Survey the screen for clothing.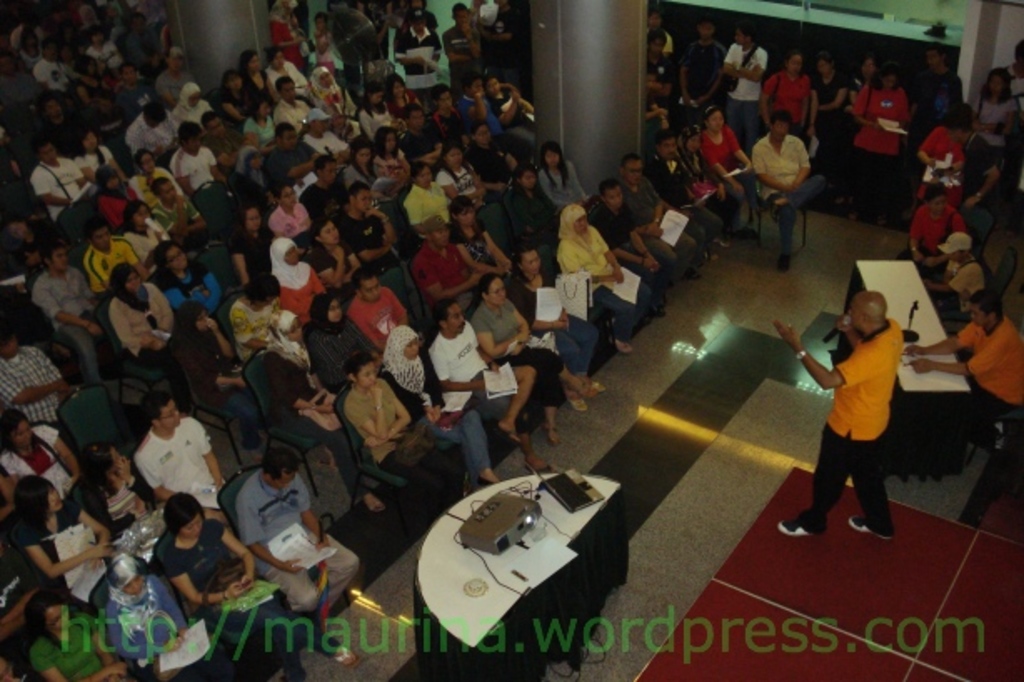
Survey found: box(385, 93, 414, 107).
